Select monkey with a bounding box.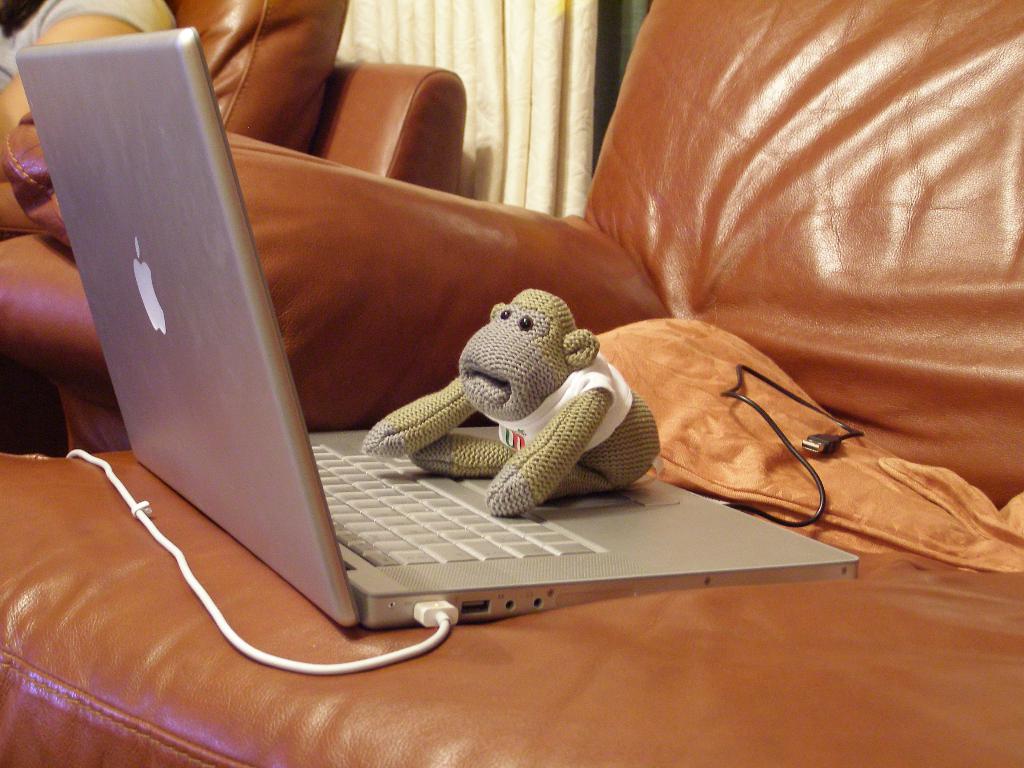
(left=365, top=284, right=660, bottom=516).
